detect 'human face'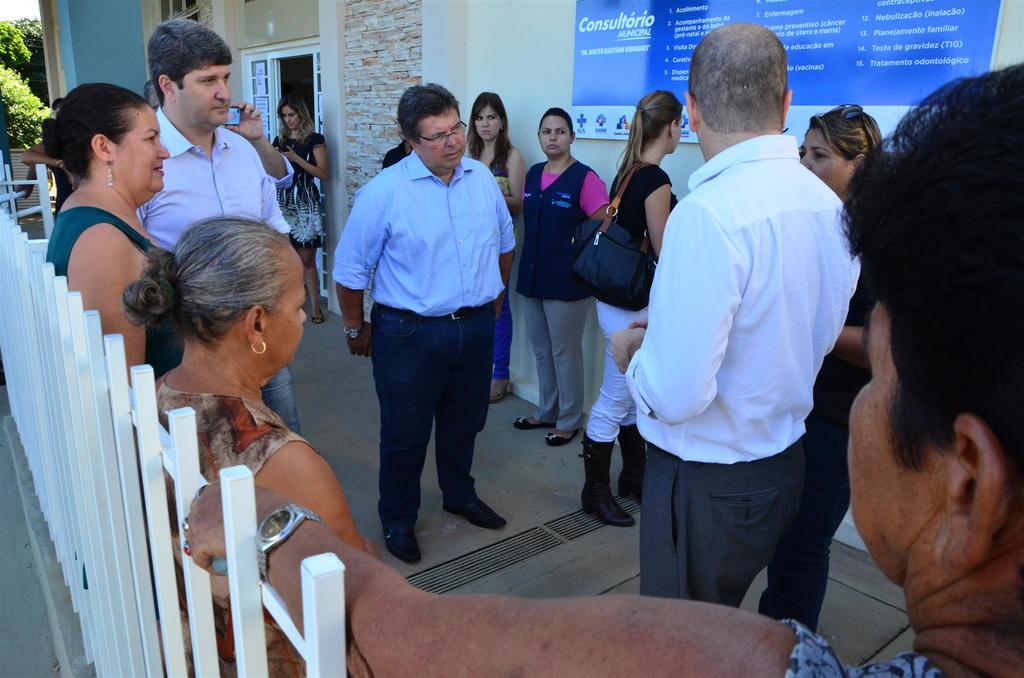
842, 296, 949, 563
